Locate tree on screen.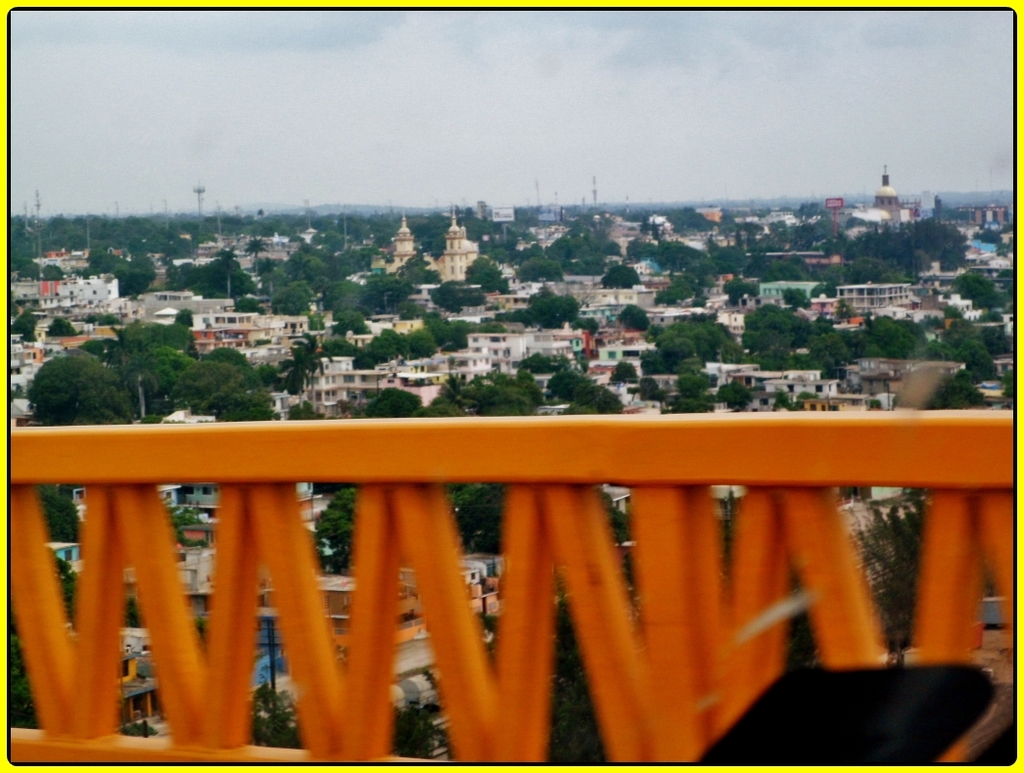
On screen at x1=549 y1=360 x2=604 y2=394.
